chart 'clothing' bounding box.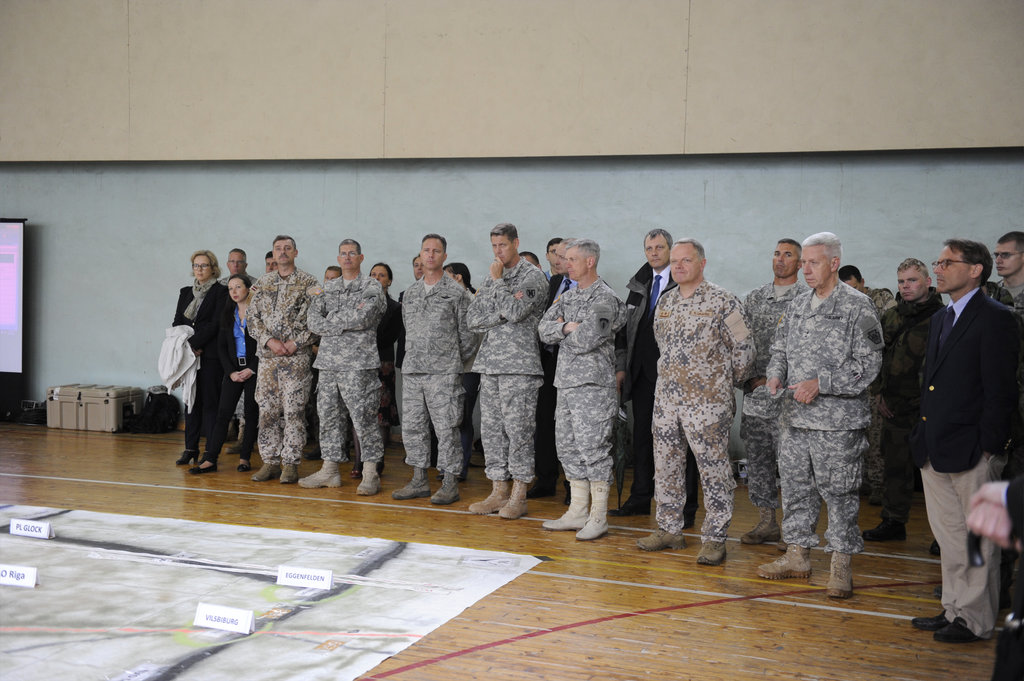
Charted: box(236, 269, 325, 460).
